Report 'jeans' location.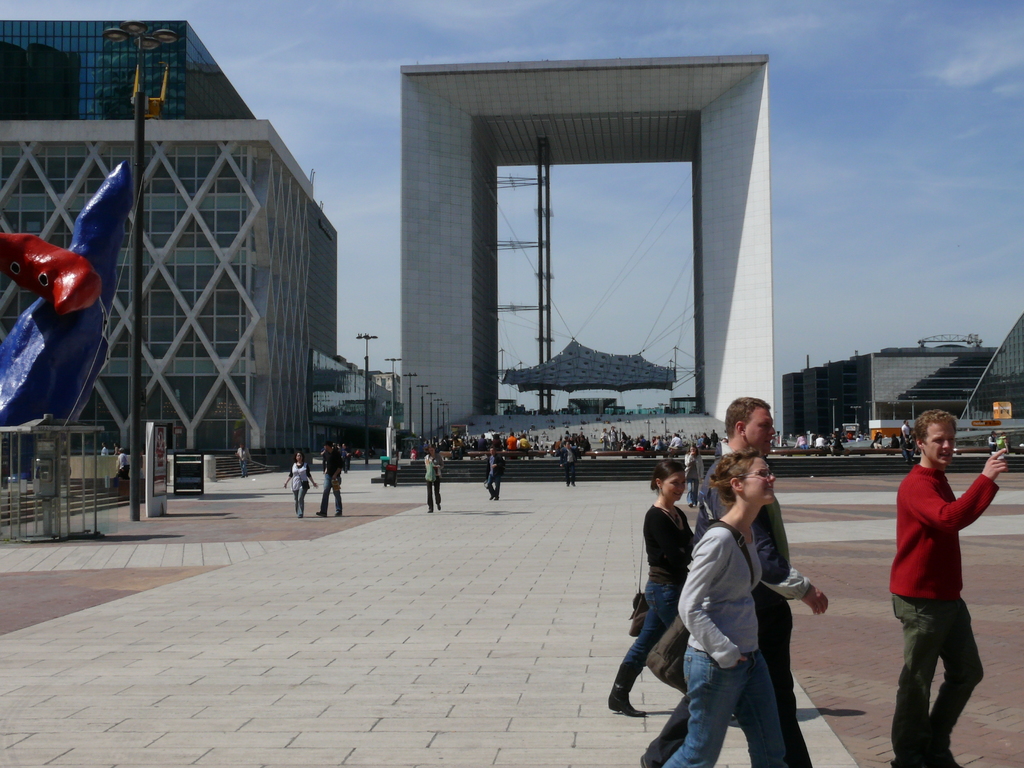
Report: Rect(686, 480, 700, 510).
